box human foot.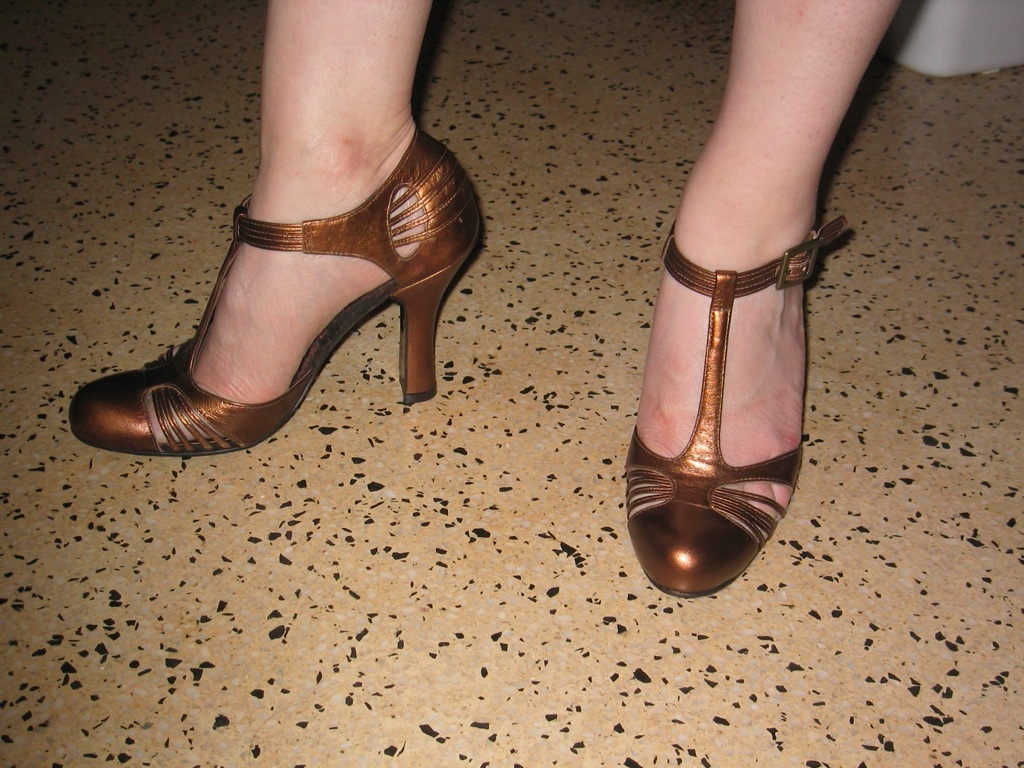
{"x1": 68, "y1": 109, "x2": 481, "y2": 453}.
